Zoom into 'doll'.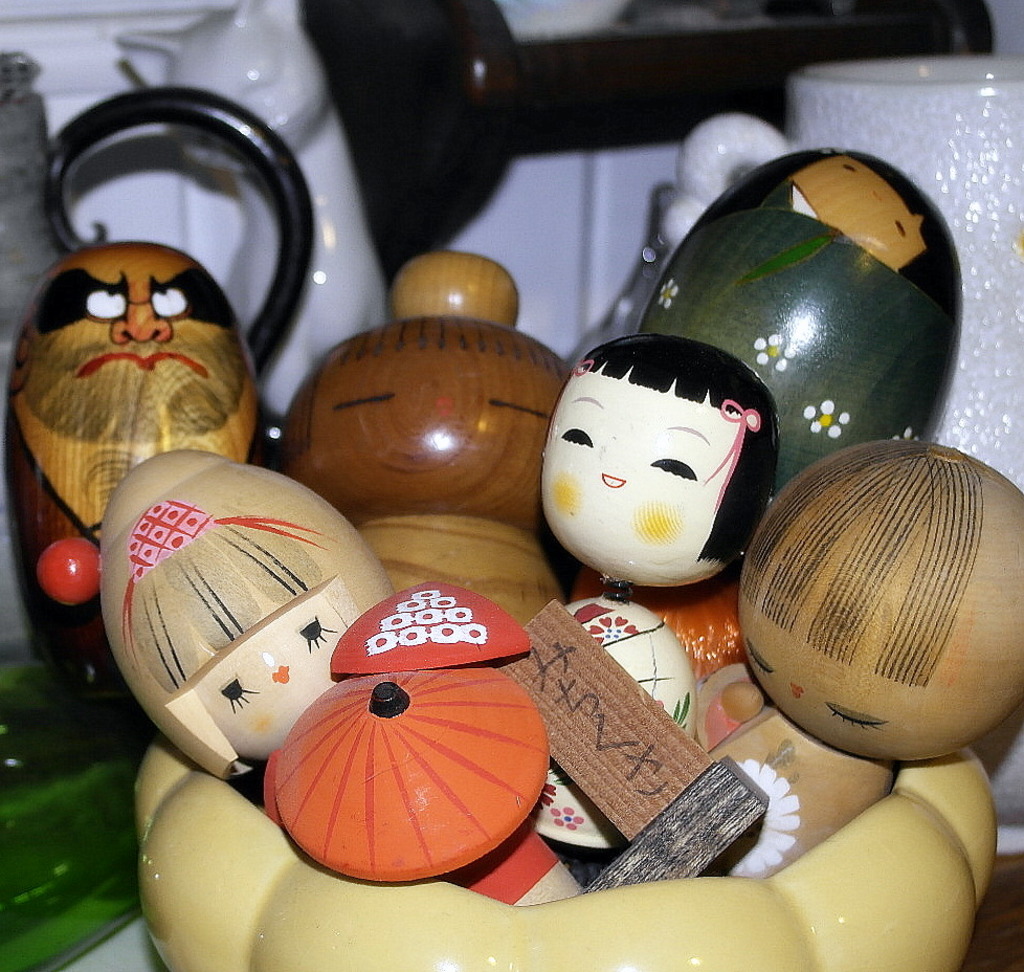
Zoom target: BBox(105, 452, 584, 907).
